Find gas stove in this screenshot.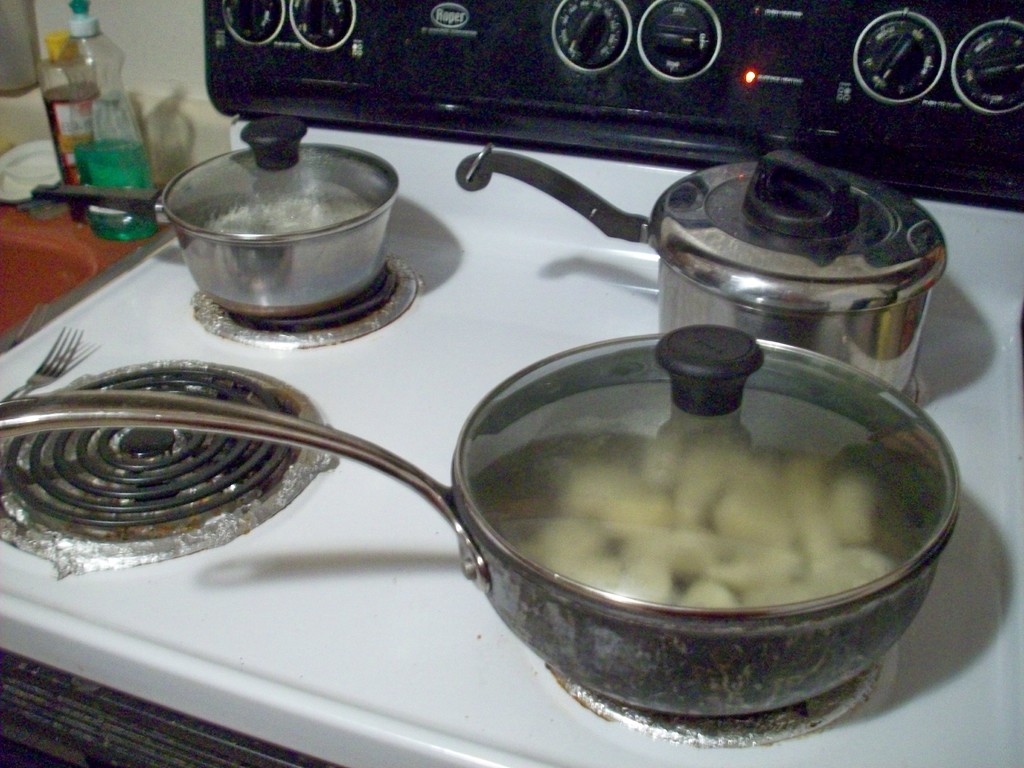
The bounding box for gas stove is crop(0, 213, 1023, 767).
